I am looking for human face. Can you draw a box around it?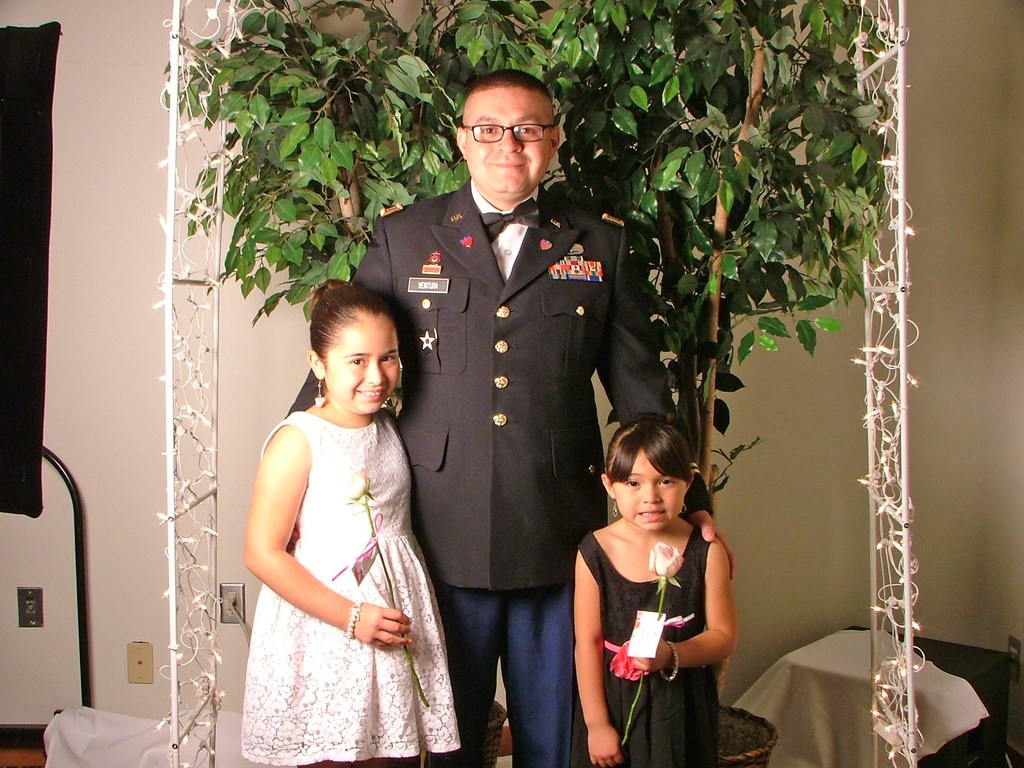
Sure, the bounding box is region(464, 86, 554, 196).
